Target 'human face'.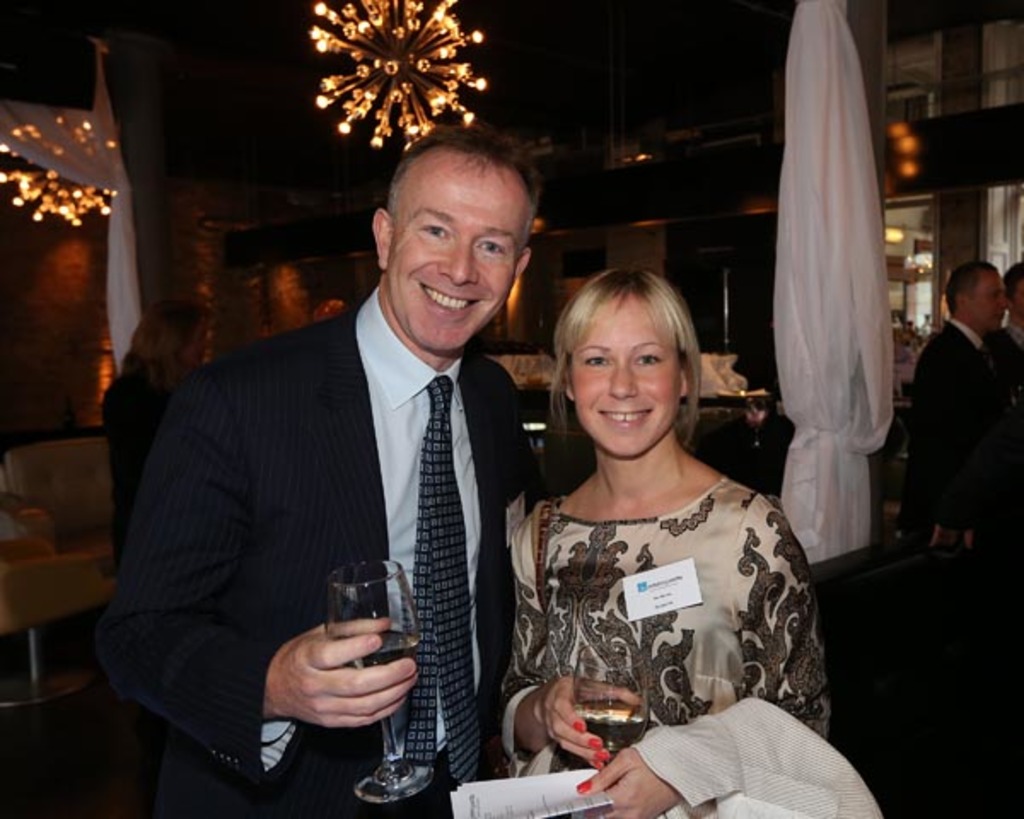
Target region: BBox(386, 150, 527, 353).
